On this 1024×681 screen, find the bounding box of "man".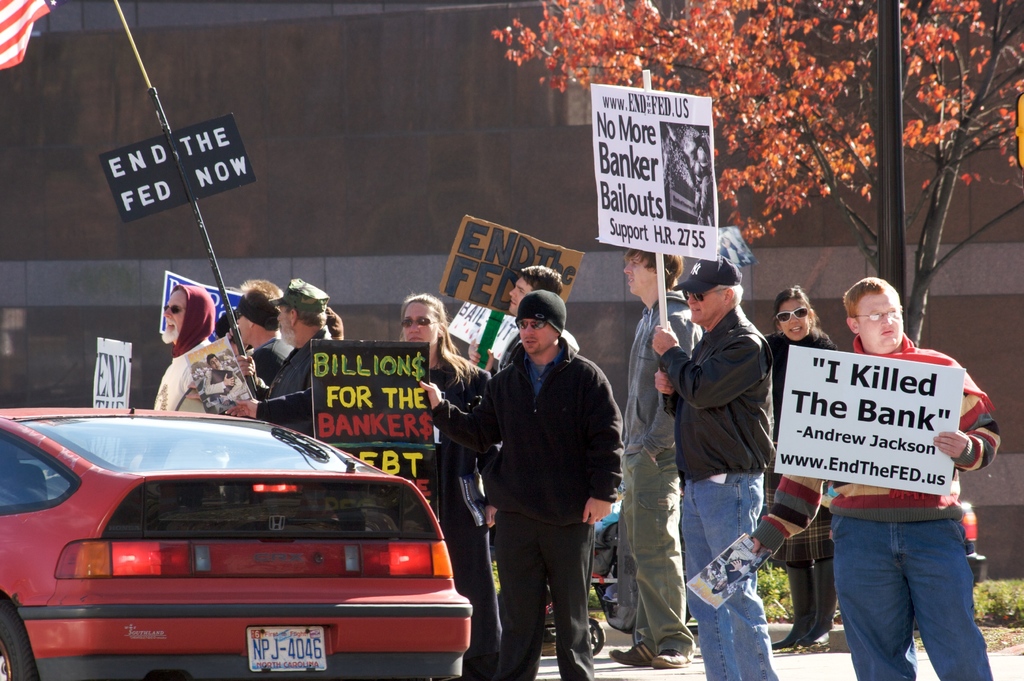
Bounding box: (606,248,706,674).
